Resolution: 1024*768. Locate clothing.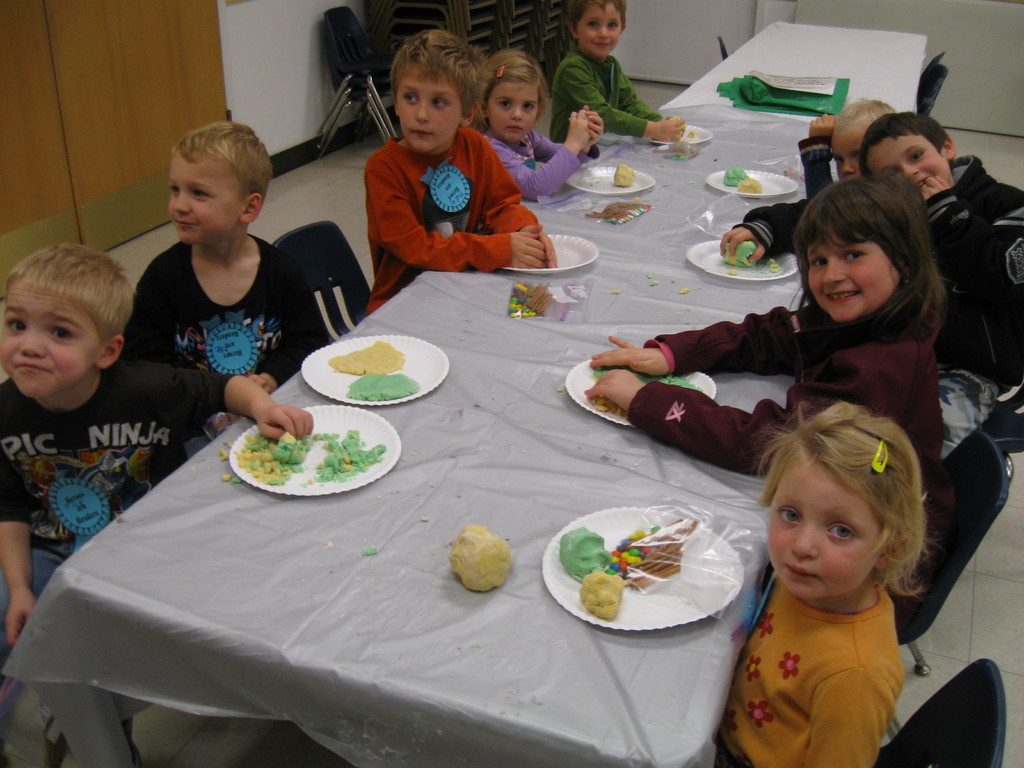
x1=620, y1=303, x2=941, y2=573.
